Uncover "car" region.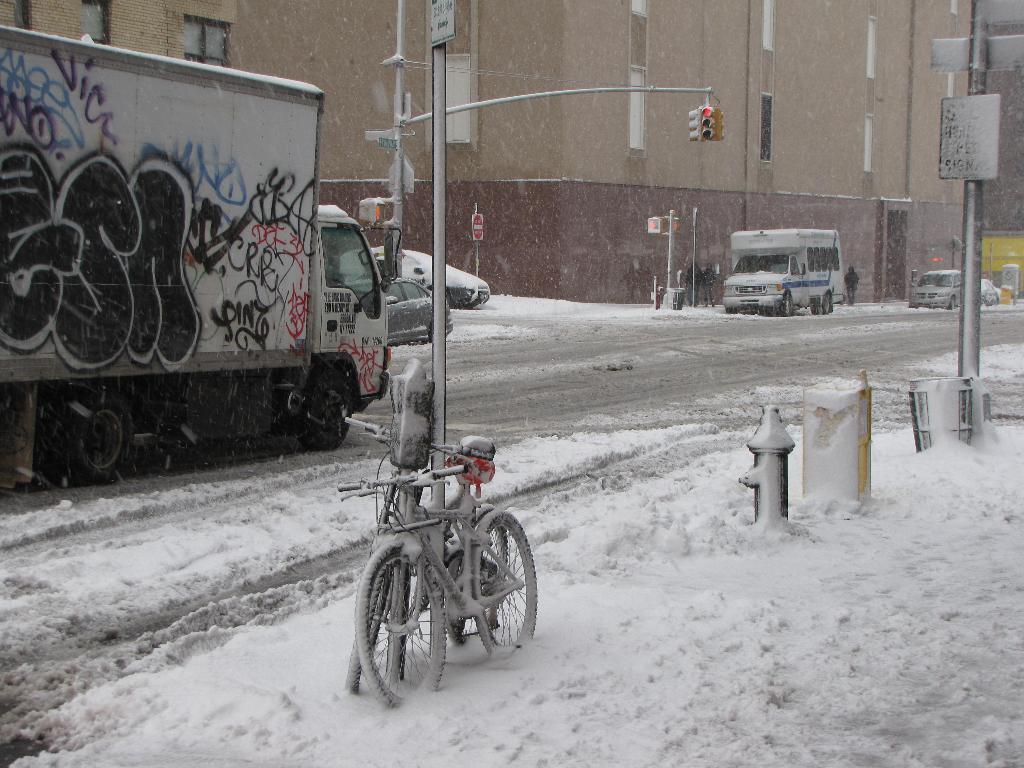
Uncovered: rect(371, 271, 457, 352).
